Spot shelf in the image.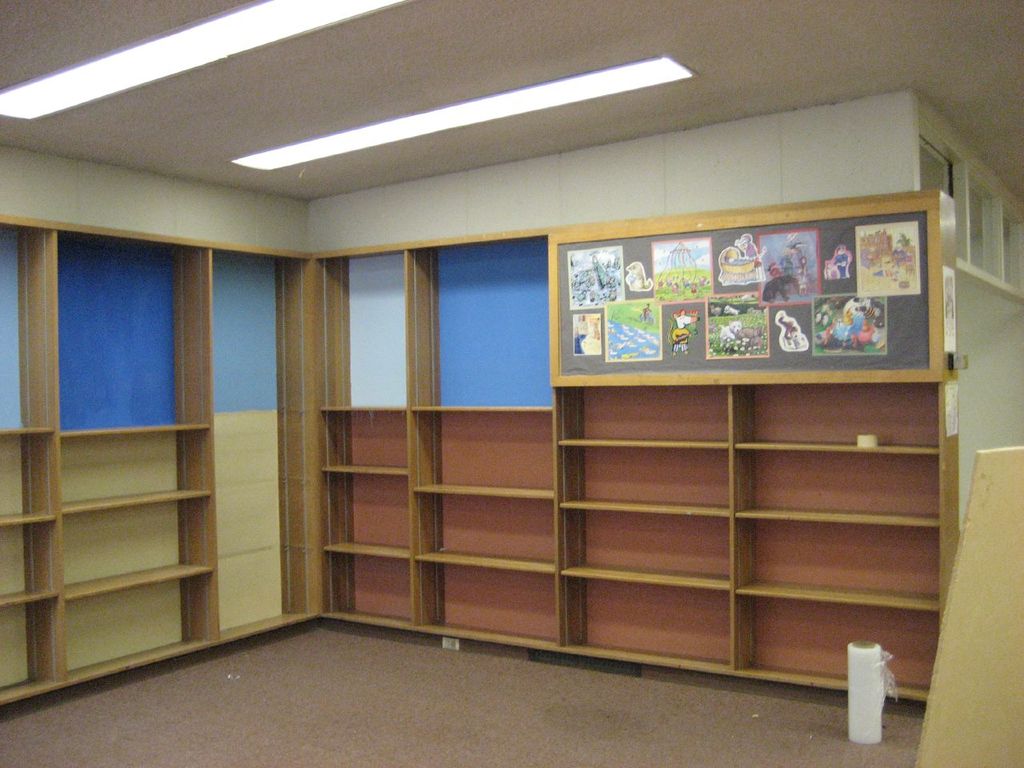
shelf found at {"x1": 312, "y1": 415, "x2": 414, "y2": 468}.
